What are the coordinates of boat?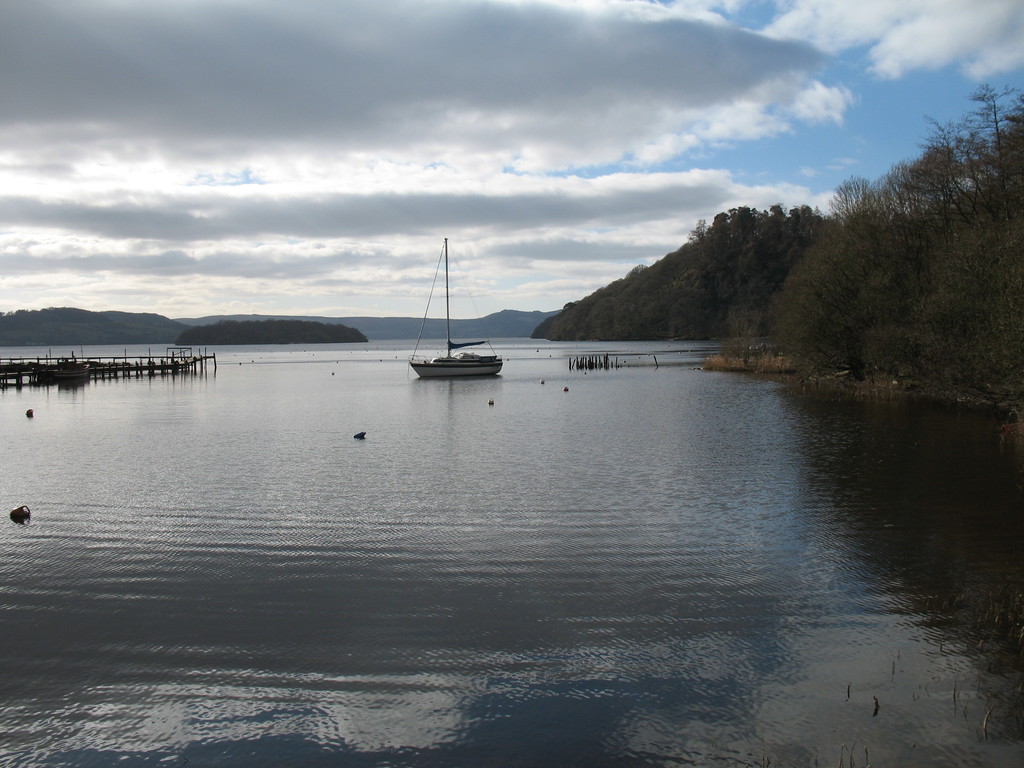
bbox(390, 248, 504, 385).
